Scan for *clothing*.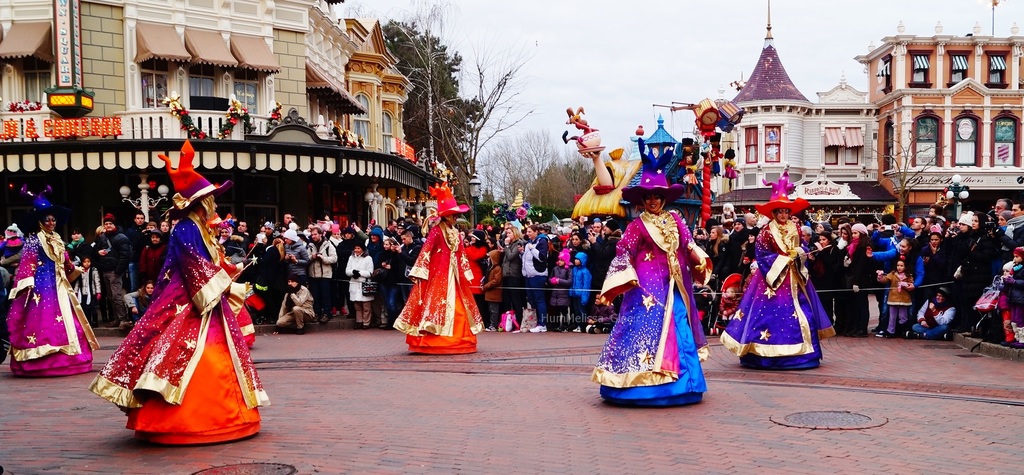
Scan result: bbox=(964, 235, 996, 326).
